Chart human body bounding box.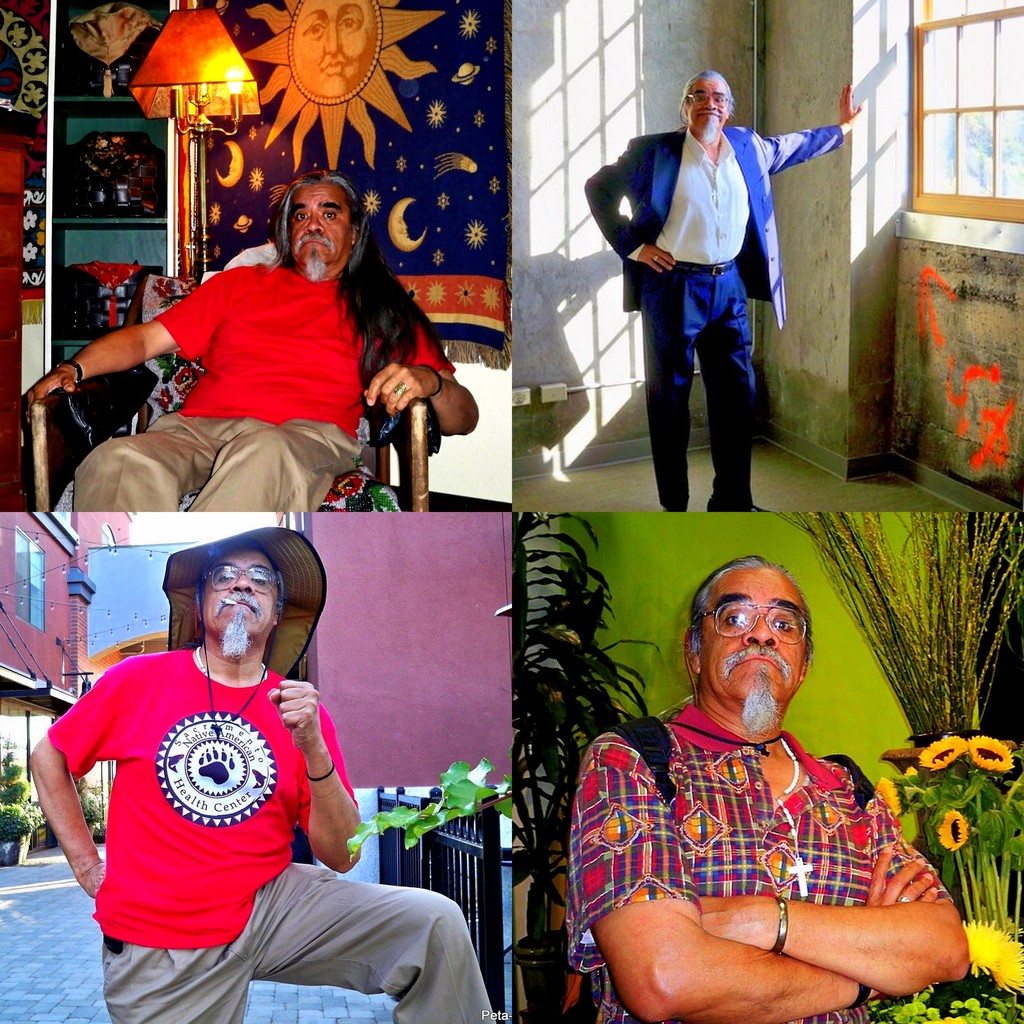
Charted: Rect(30, 529, 500, 1023).
